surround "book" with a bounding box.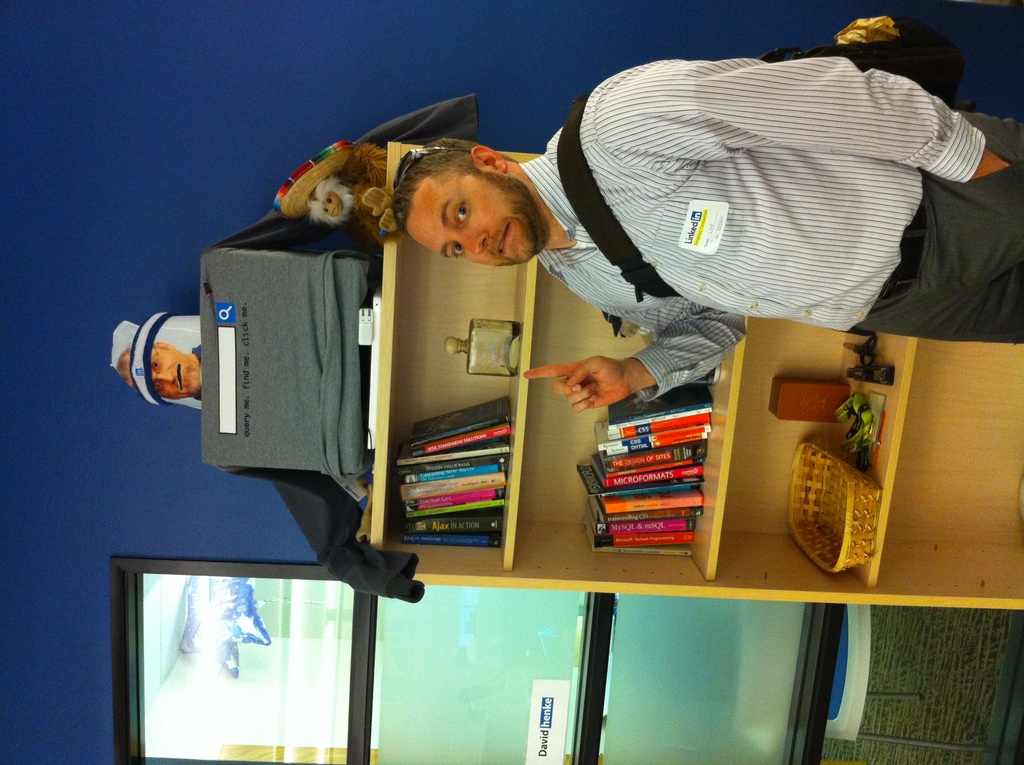
bbox(401, 488, 507, 513).
